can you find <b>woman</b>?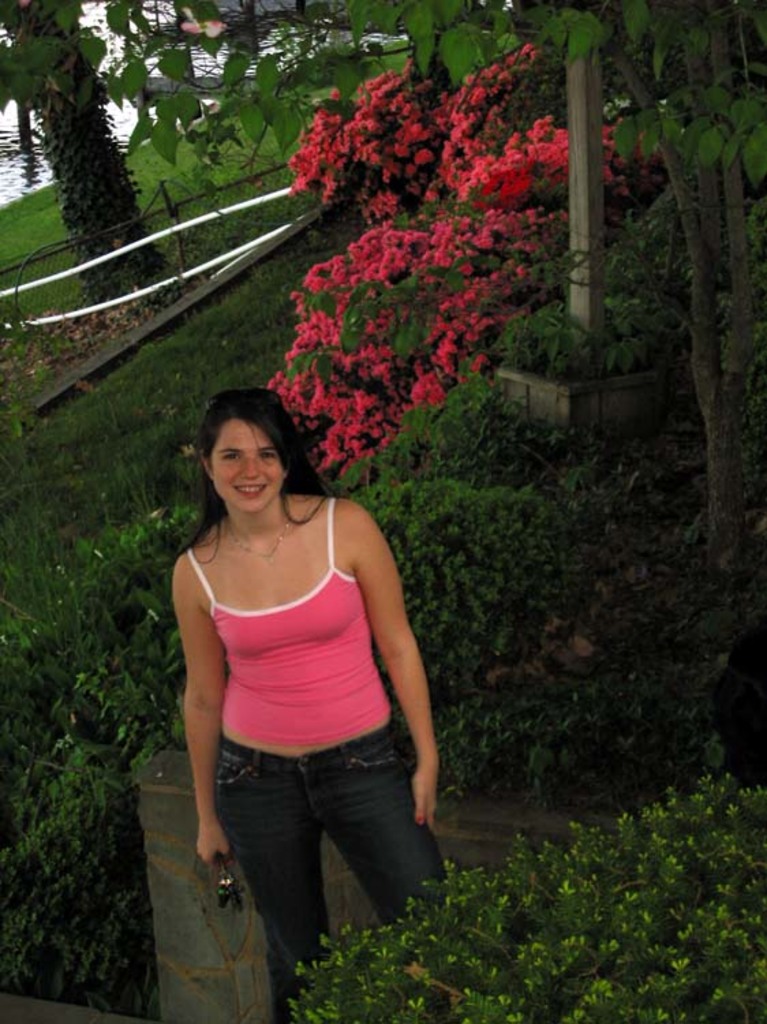
Yes, bounding box: bbox=(172, 390, 454, 1023).
